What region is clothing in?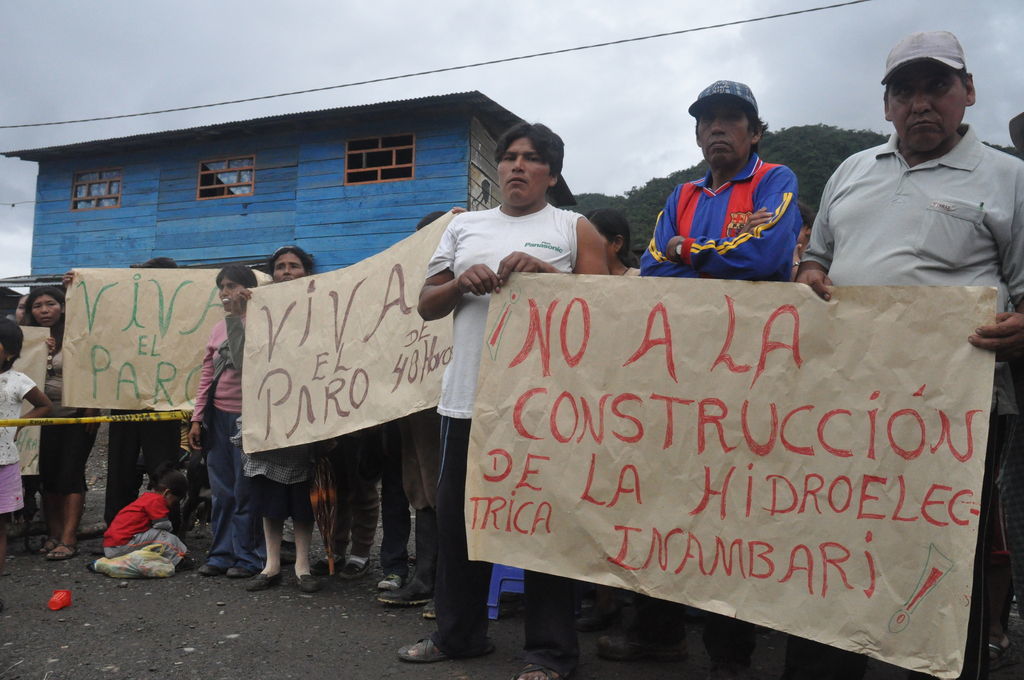
(111,409,188,526).
